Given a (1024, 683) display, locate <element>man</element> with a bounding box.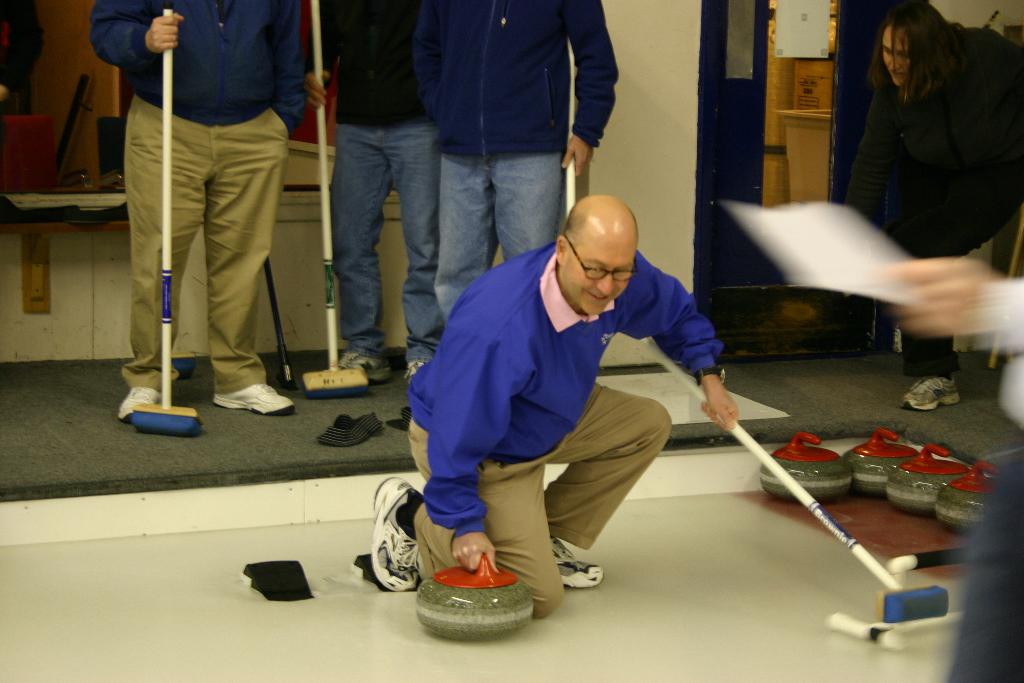
Located: Rect(89, 0, 304, 420).
